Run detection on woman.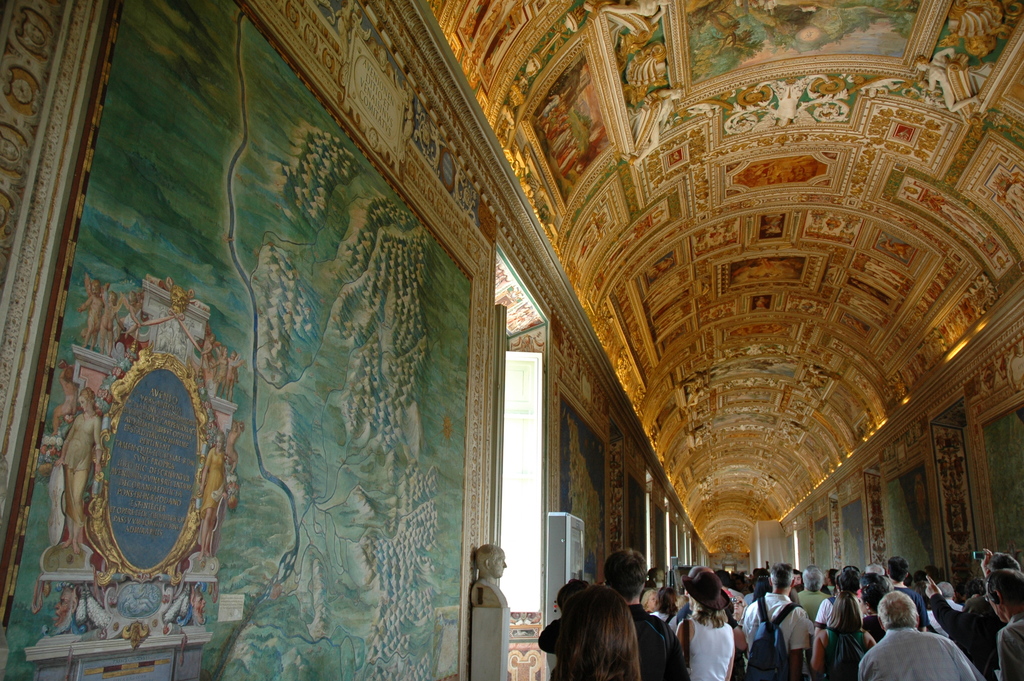
Result: [912,584,939,628].
